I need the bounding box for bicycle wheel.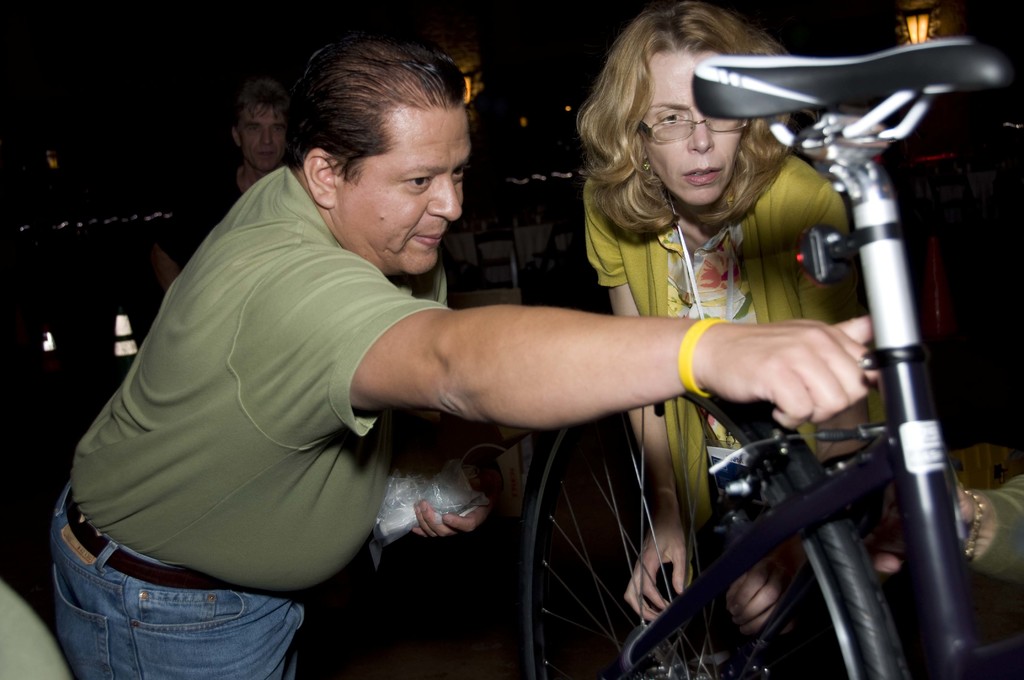
Here it is: box(502, 385, 872, 663).
